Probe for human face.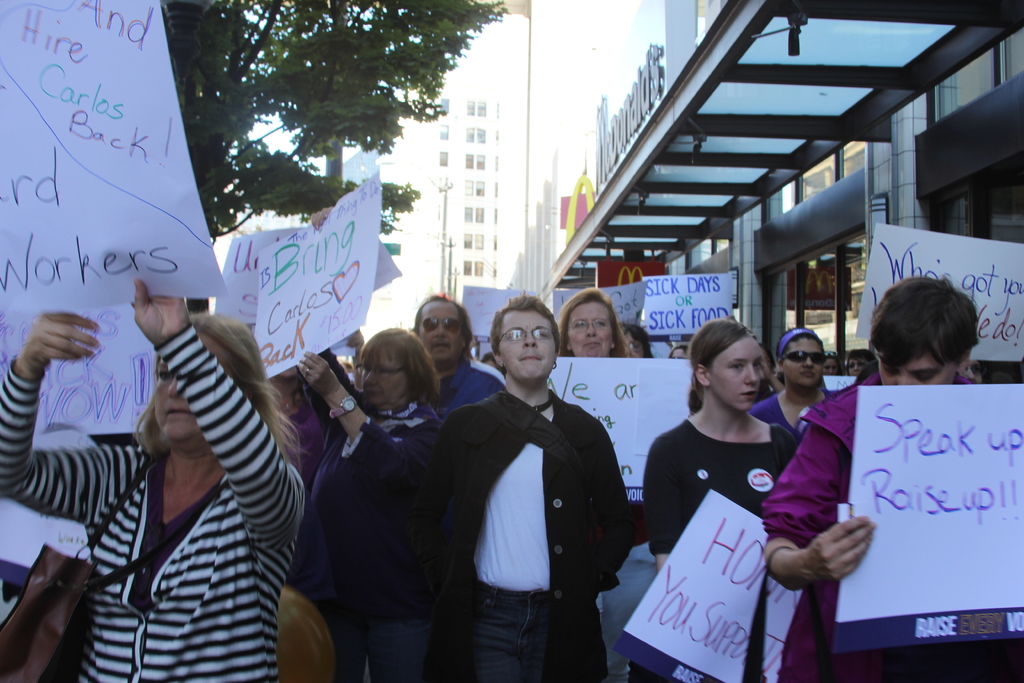
Probe result: left=154, top=331, right=237, bottom=445.
